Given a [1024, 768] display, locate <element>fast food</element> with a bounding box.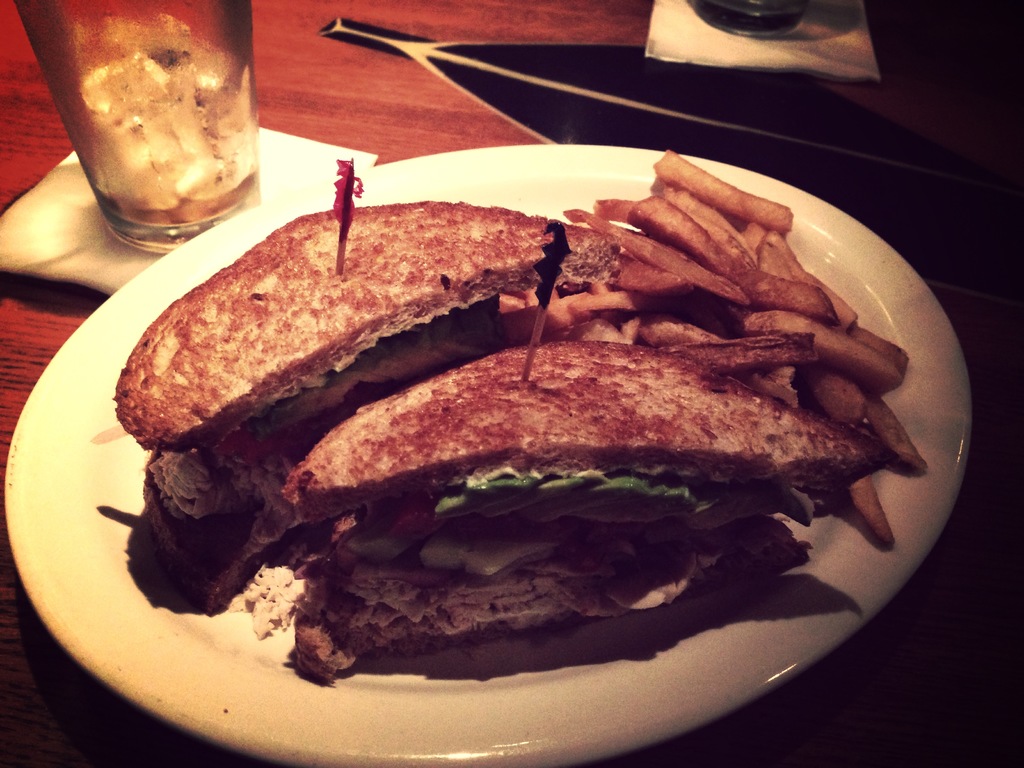
Located: select_region(737, 307, 899, 385).
